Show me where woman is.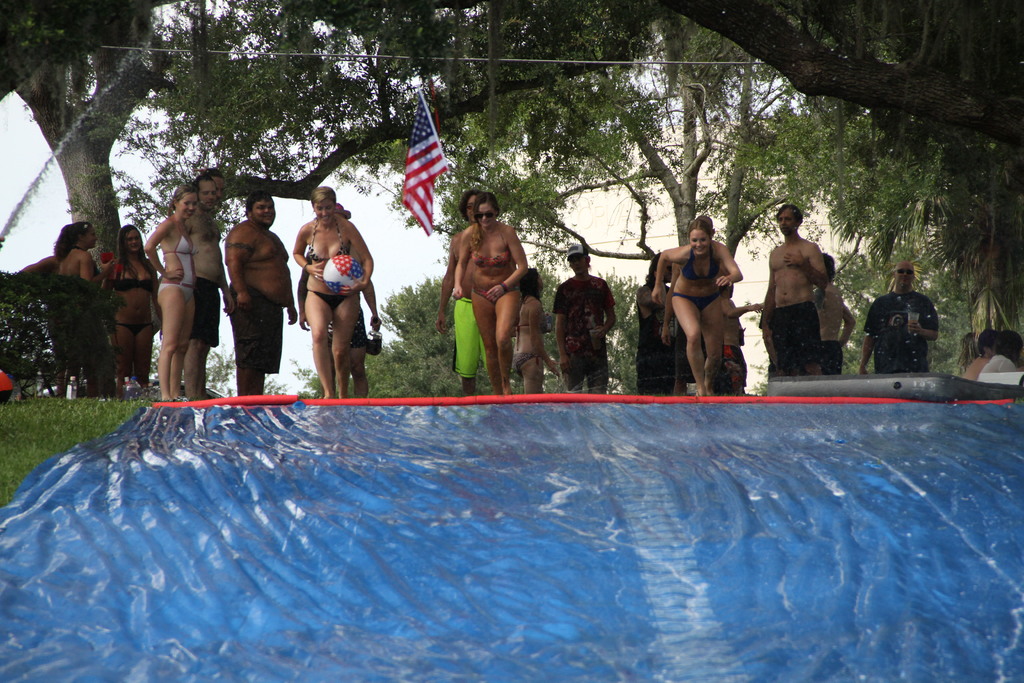
woman is at bbox=(445, 201, 531, 390).
